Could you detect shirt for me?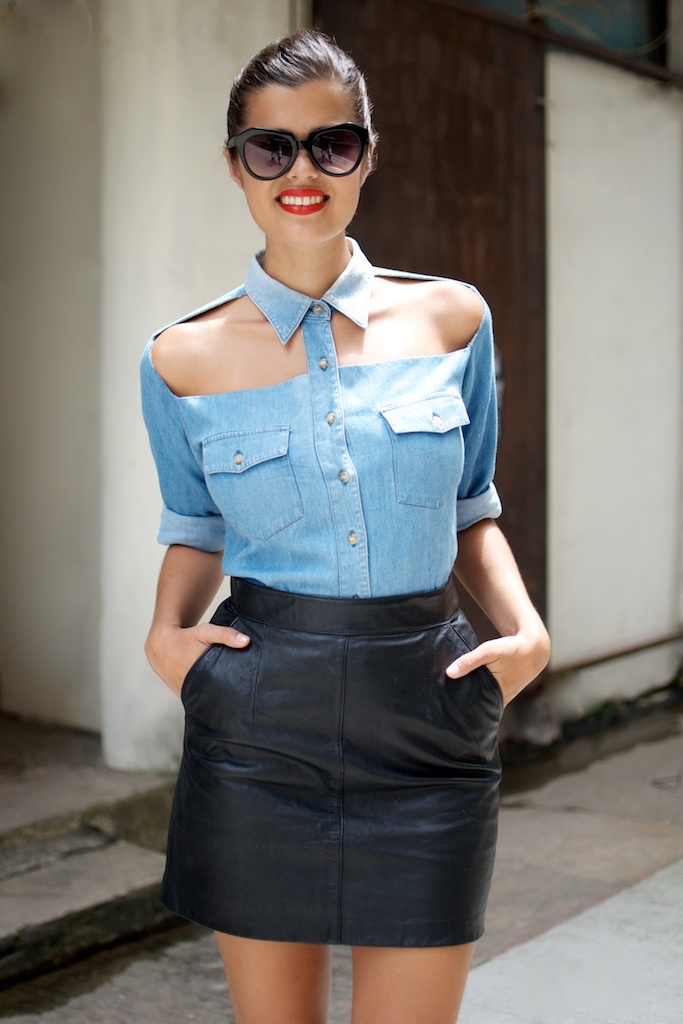
Detection result: l=138, t=238, r=498, b=596.
